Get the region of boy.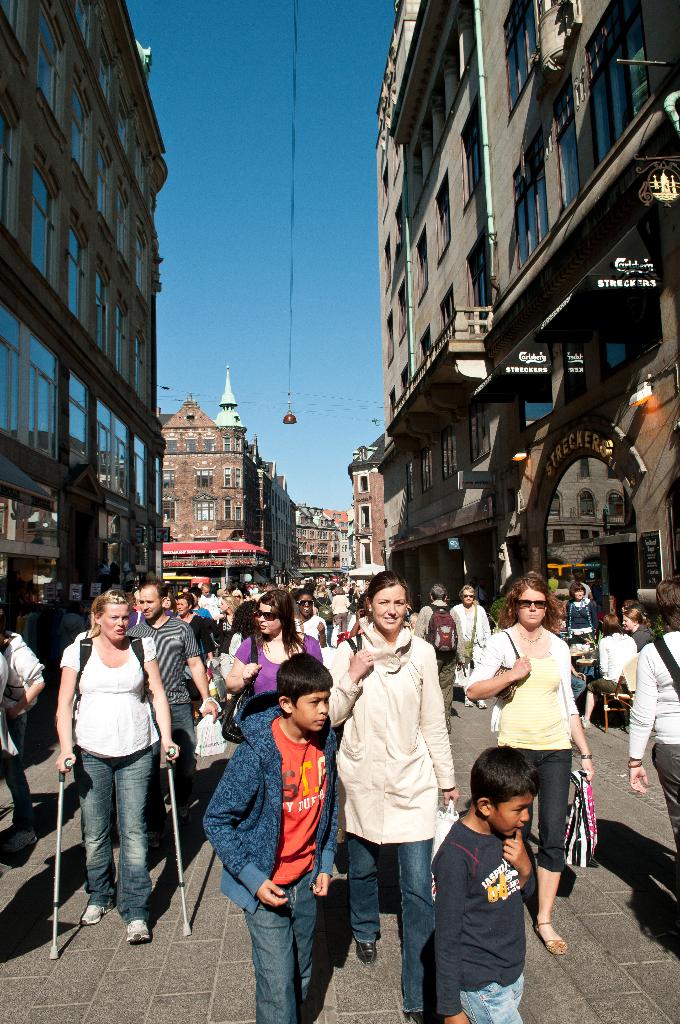
Rect(203, 653, 350, 1023).
